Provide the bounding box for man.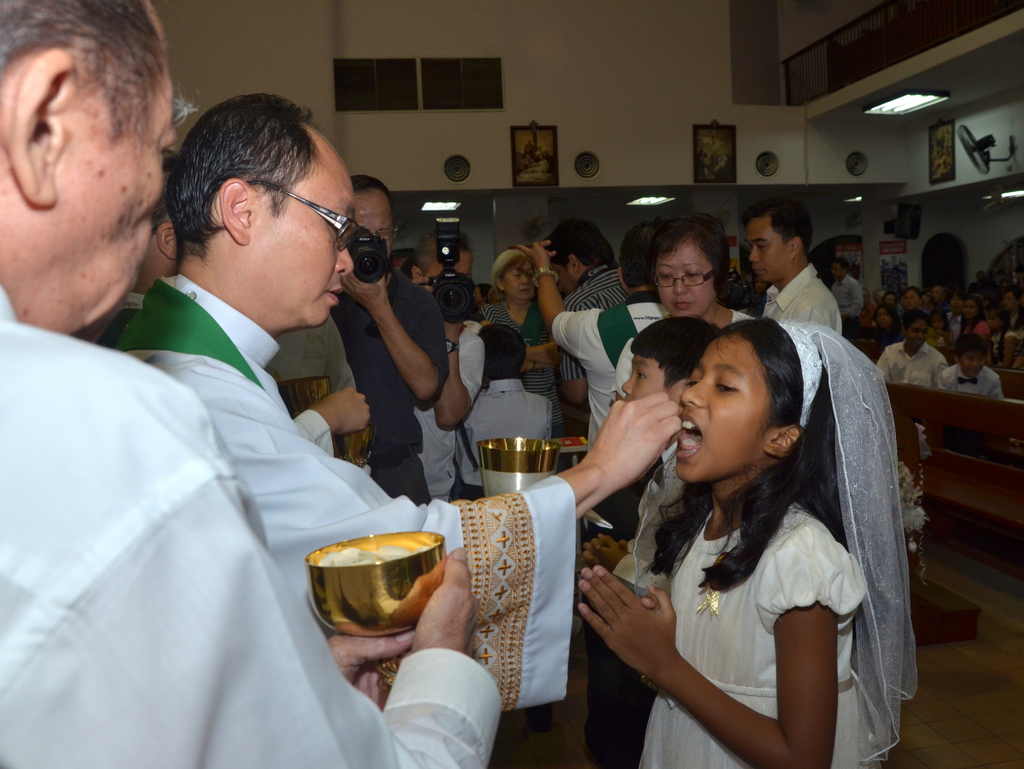
0 0 501 768.
